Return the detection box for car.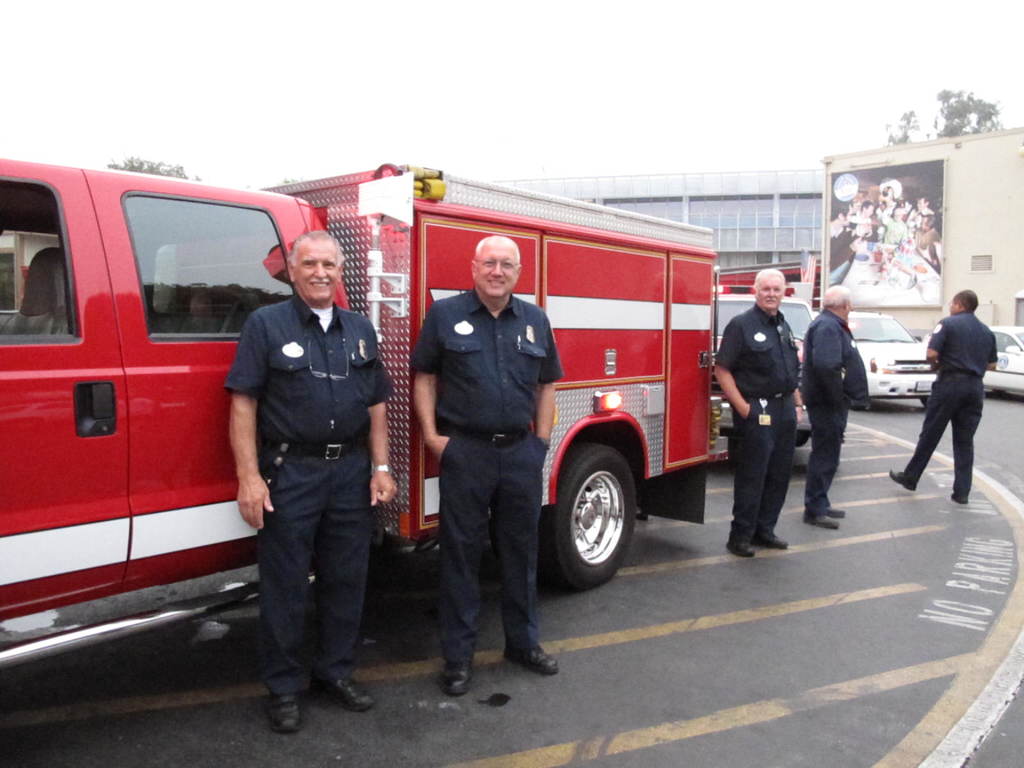
l=707, t=294, r=818, b=399.
